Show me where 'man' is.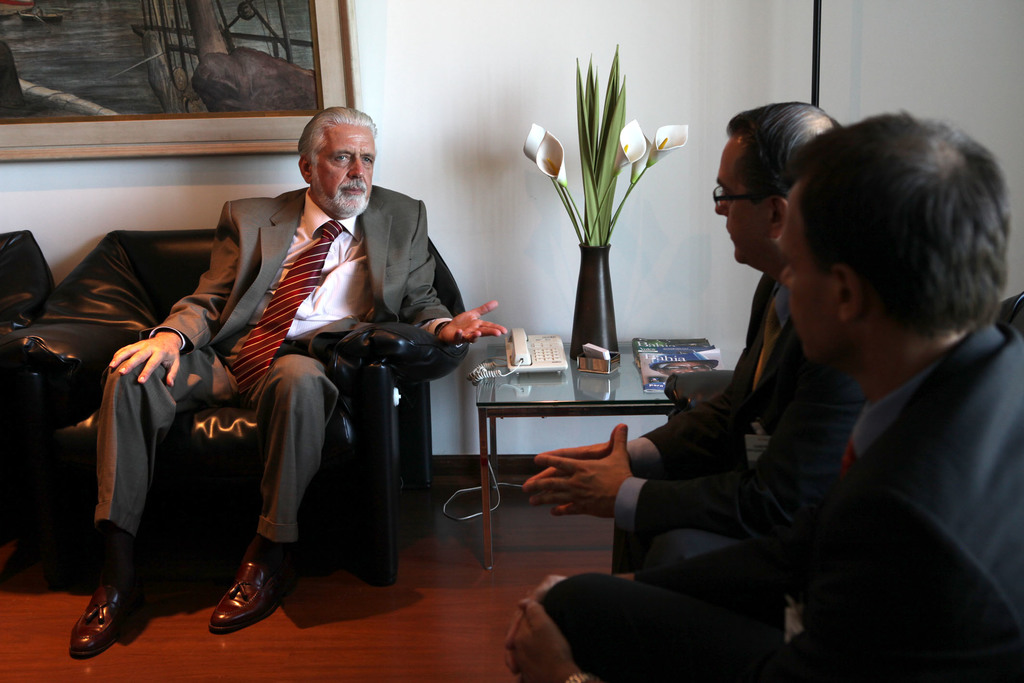
'man' is at select_region(499, 104, 1023, 682).
